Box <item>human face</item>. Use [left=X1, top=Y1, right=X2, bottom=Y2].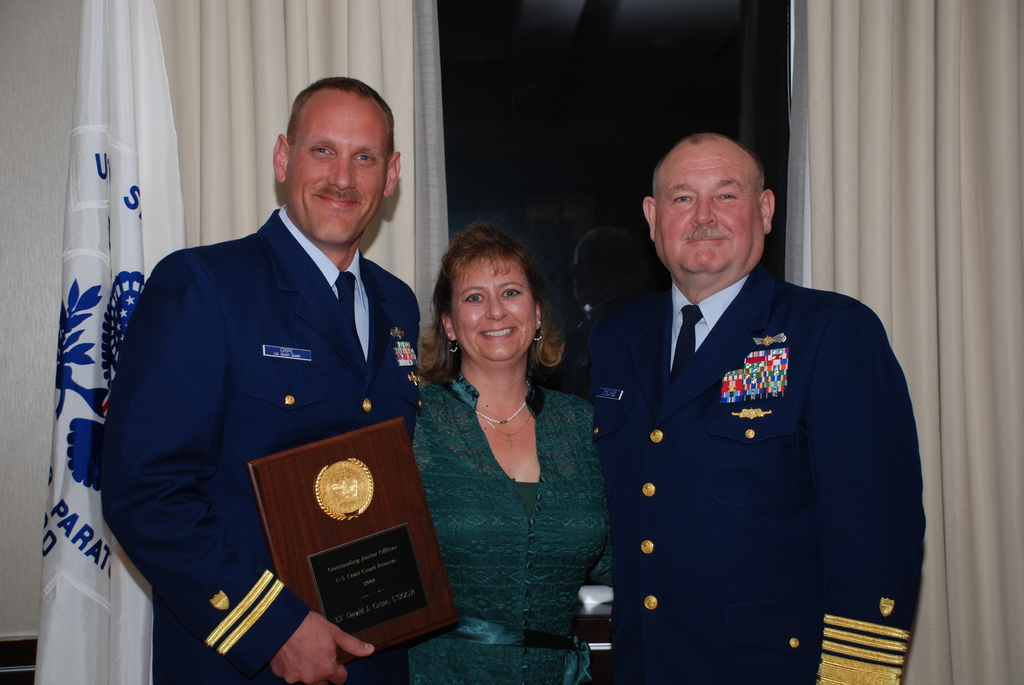
[left=289, top=93, right=390, bottom=246].
